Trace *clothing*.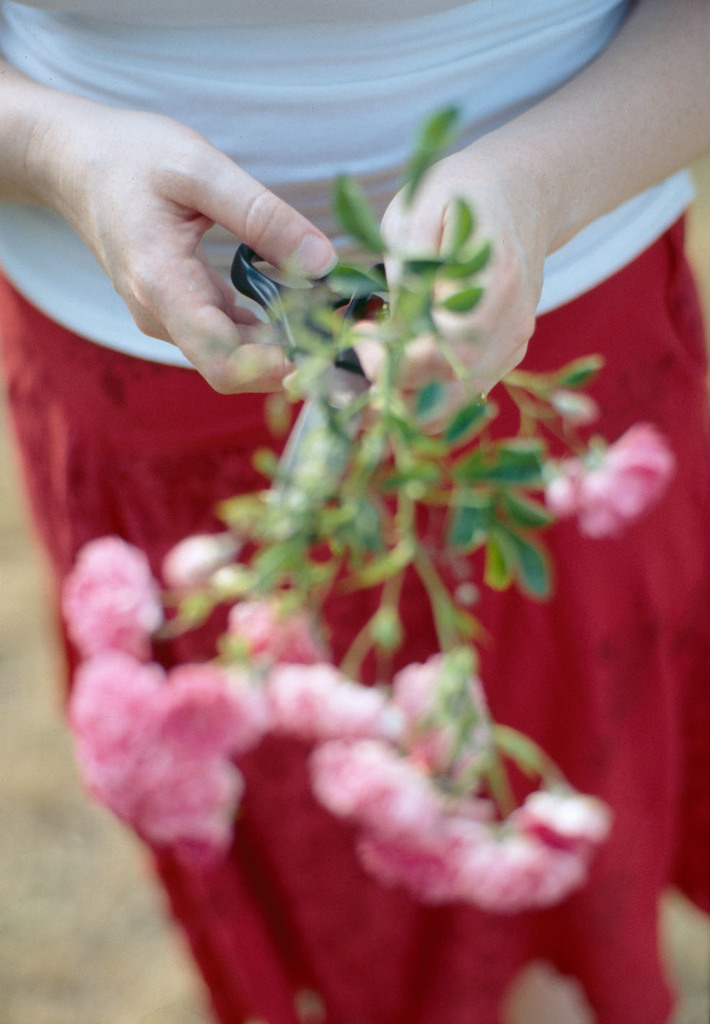
Traced to rect(66, 42, 650, 1023).
